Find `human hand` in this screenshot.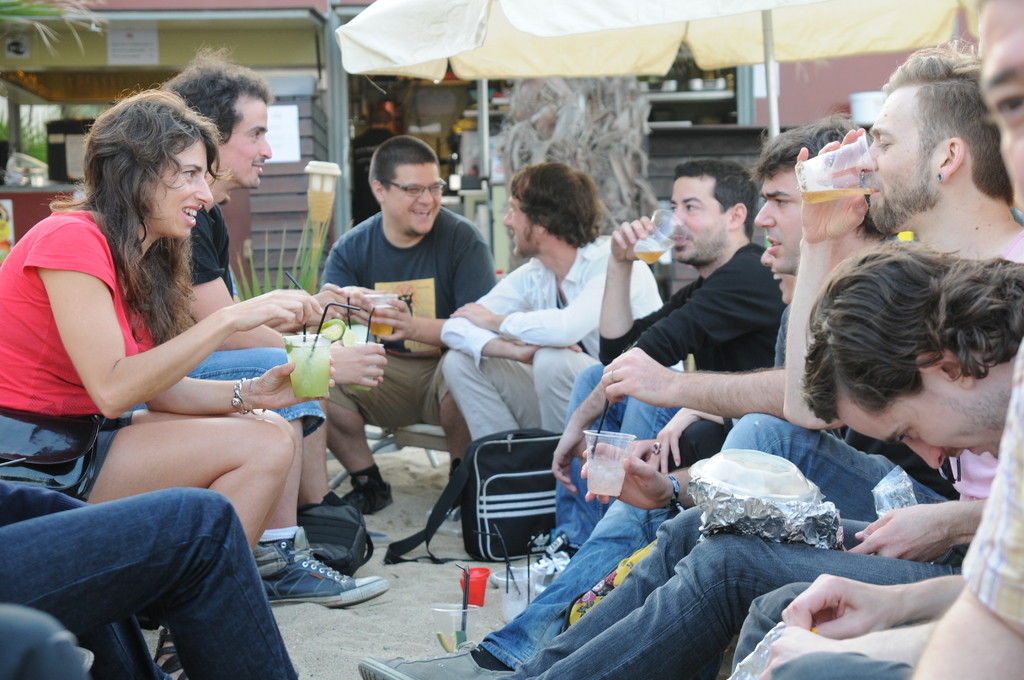
The bounding box for `human hand` is x1=228 y1=286 x2=324 y2=334.
